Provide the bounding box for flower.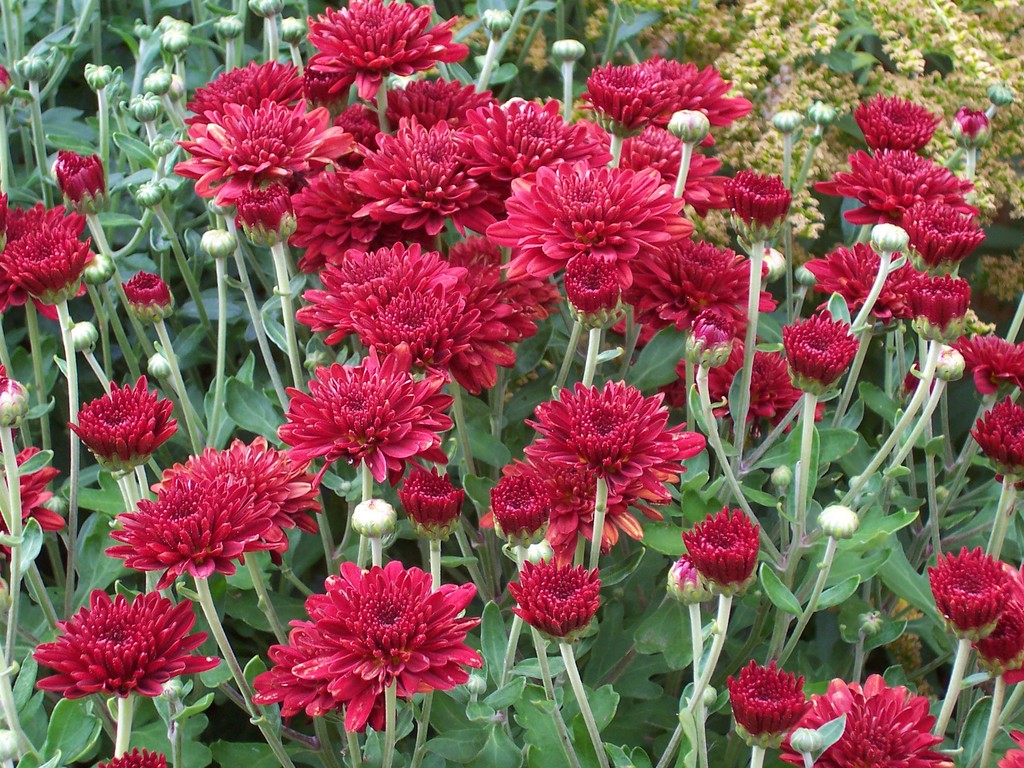
[x1=28, y1=590, x2=223, y2=696].
